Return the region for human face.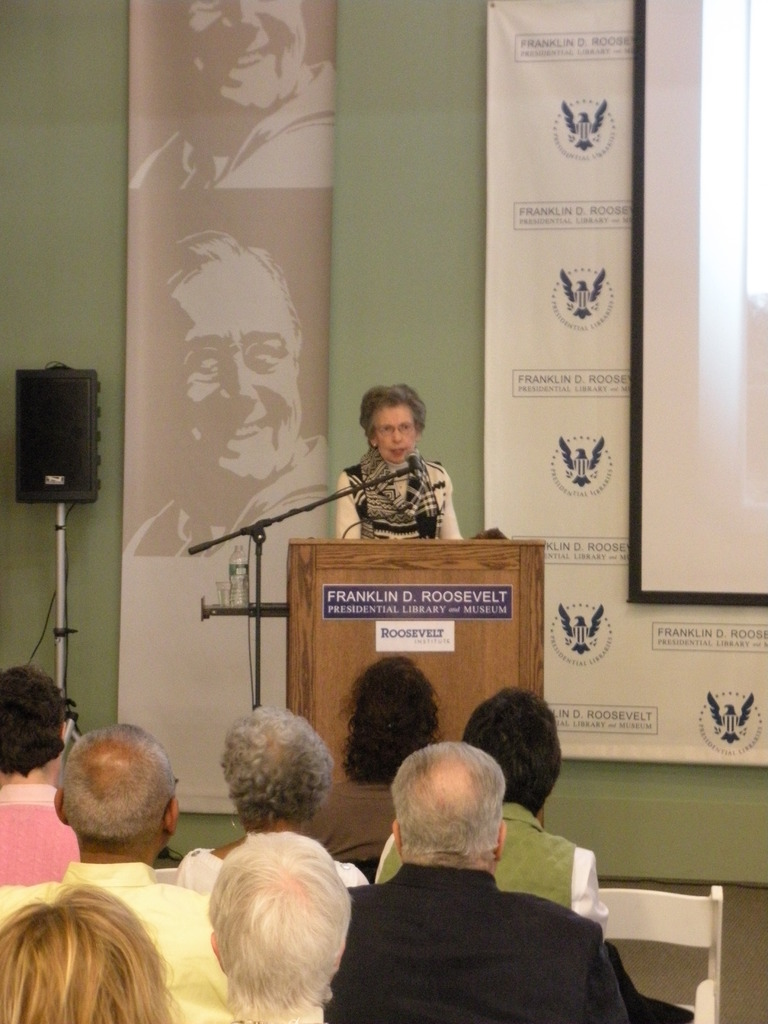
box(182, 0, 312, 106).
